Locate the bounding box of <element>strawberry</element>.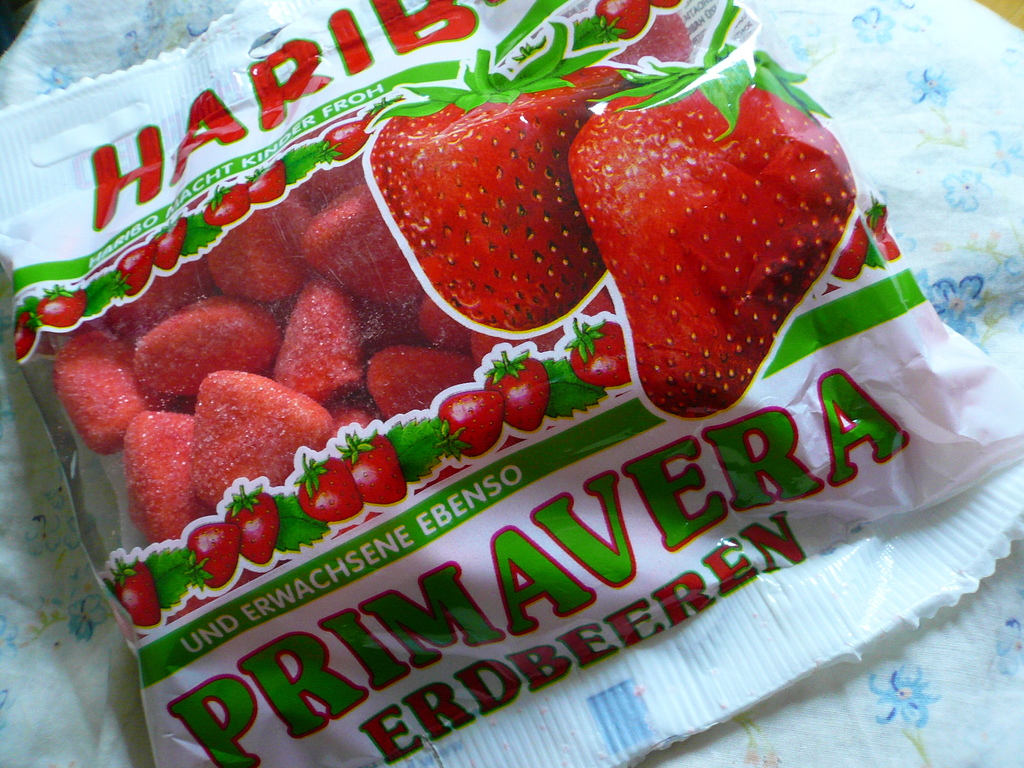
Bounding box: Rect(566, 0, 854, 421).
